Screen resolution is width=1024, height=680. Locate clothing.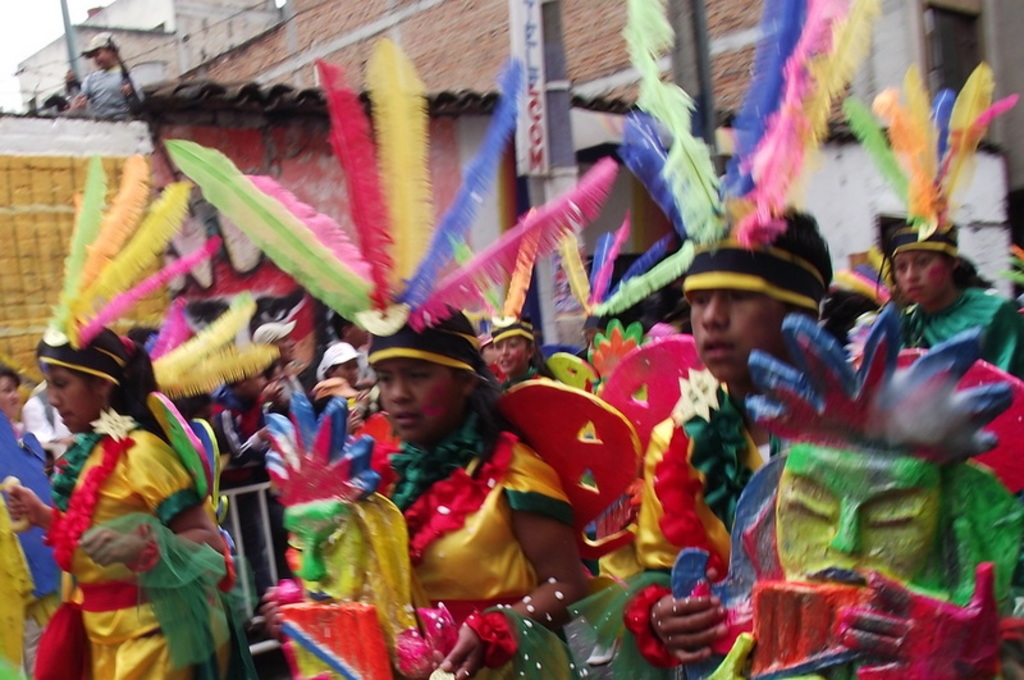
(left=339, top=442, right=571, bottom=679).
